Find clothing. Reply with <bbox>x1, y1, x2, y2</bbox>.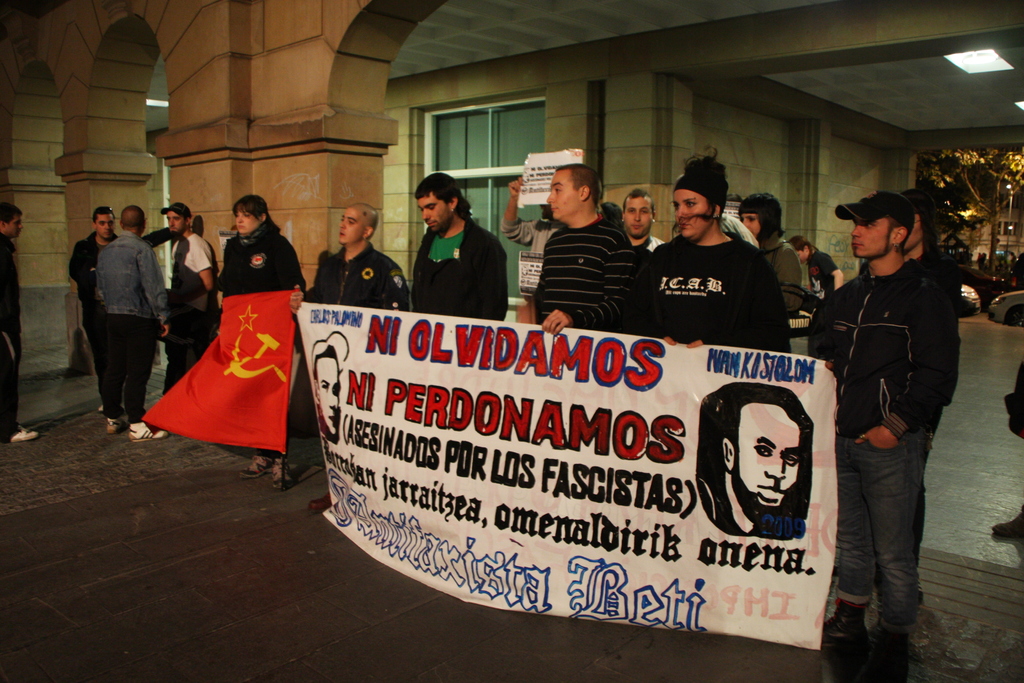
<bbox>220, 219, 305, 395</bbox>.
